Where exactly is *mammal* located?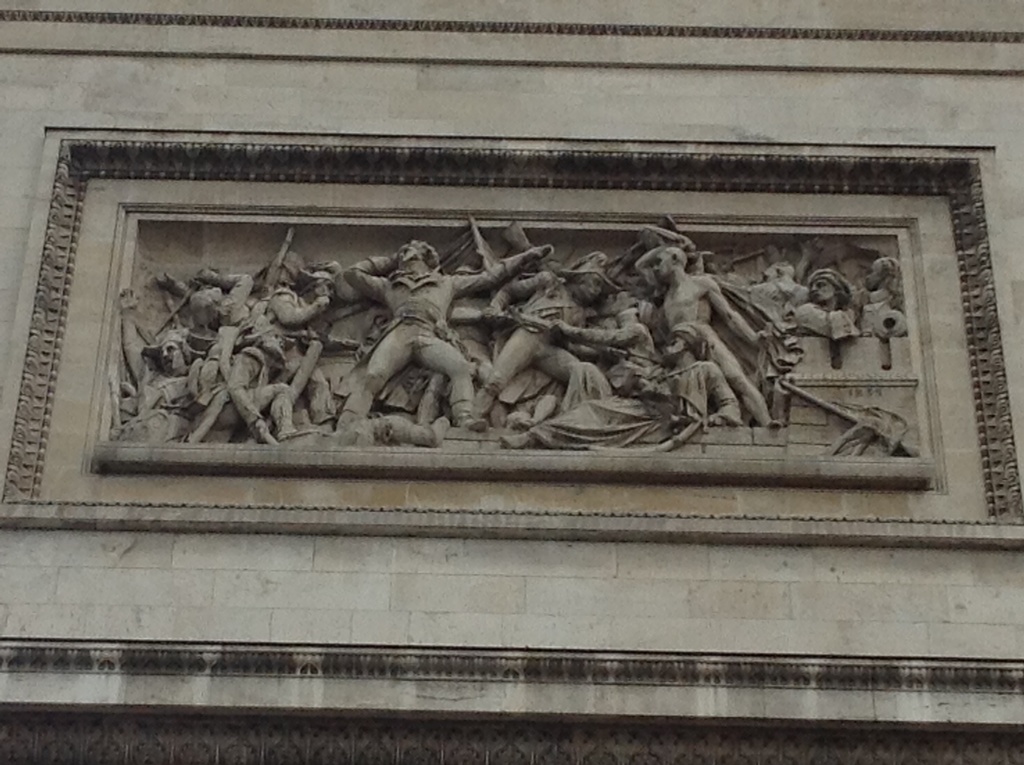
Its bounding box is (656,327,744,429).
